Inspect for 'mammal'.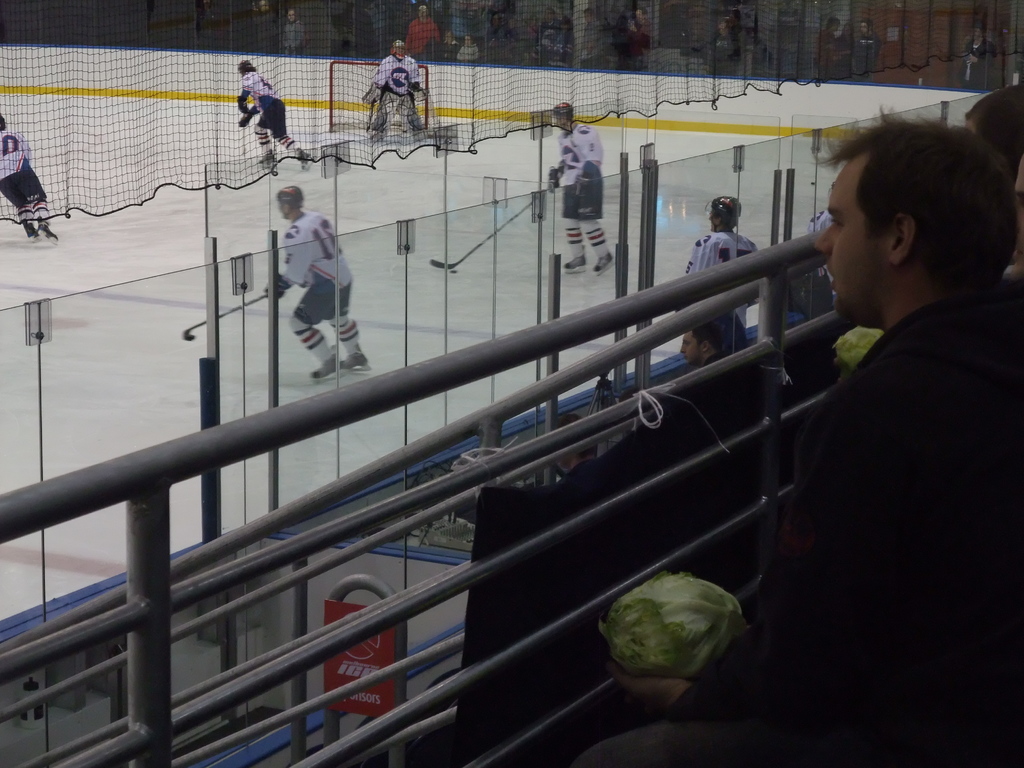
Inspection: crop(966, 25, 1001, 83).
